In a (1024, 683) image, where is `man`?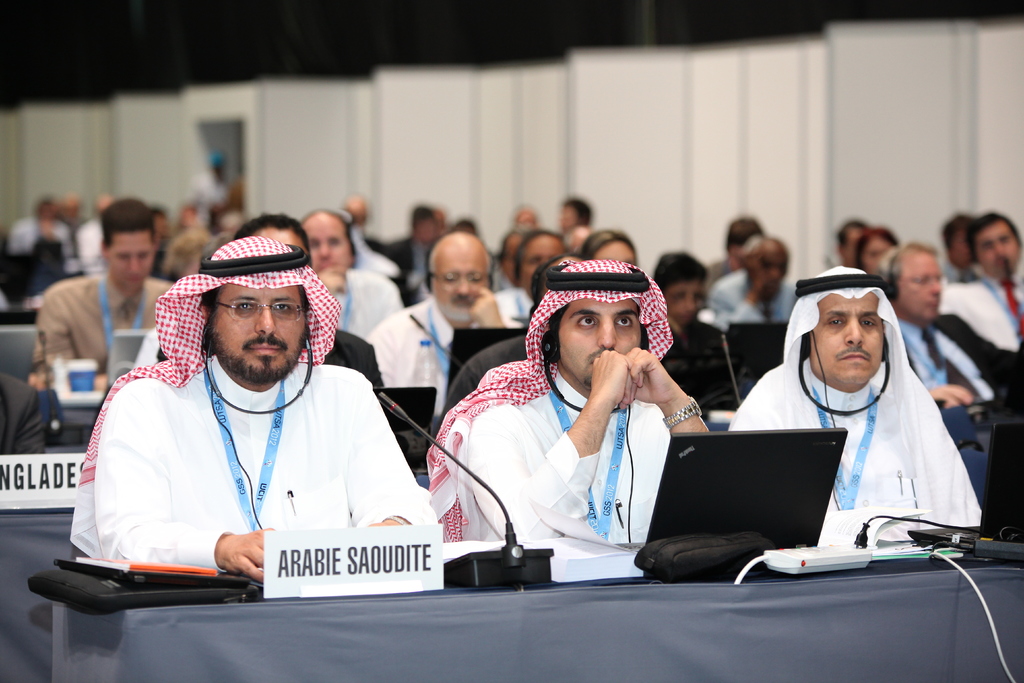
(493,232,567,325).
